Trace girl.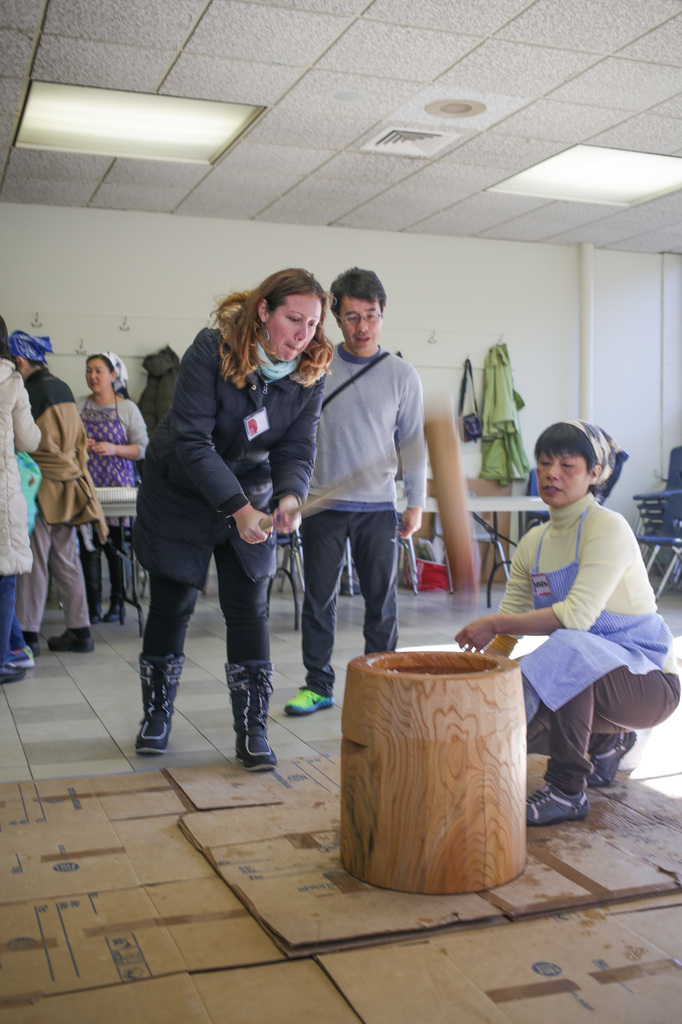
Traced to 145, 276, 317, 755.
